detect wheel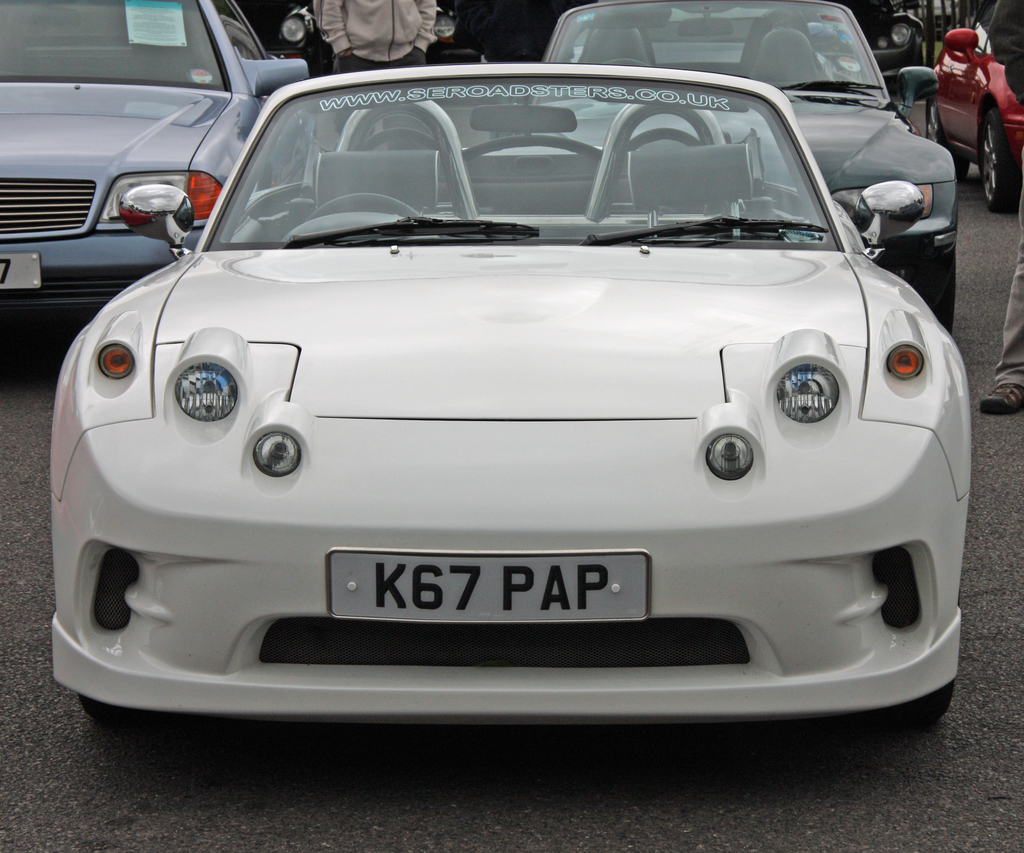
rect(920, 102, 951, 154)
